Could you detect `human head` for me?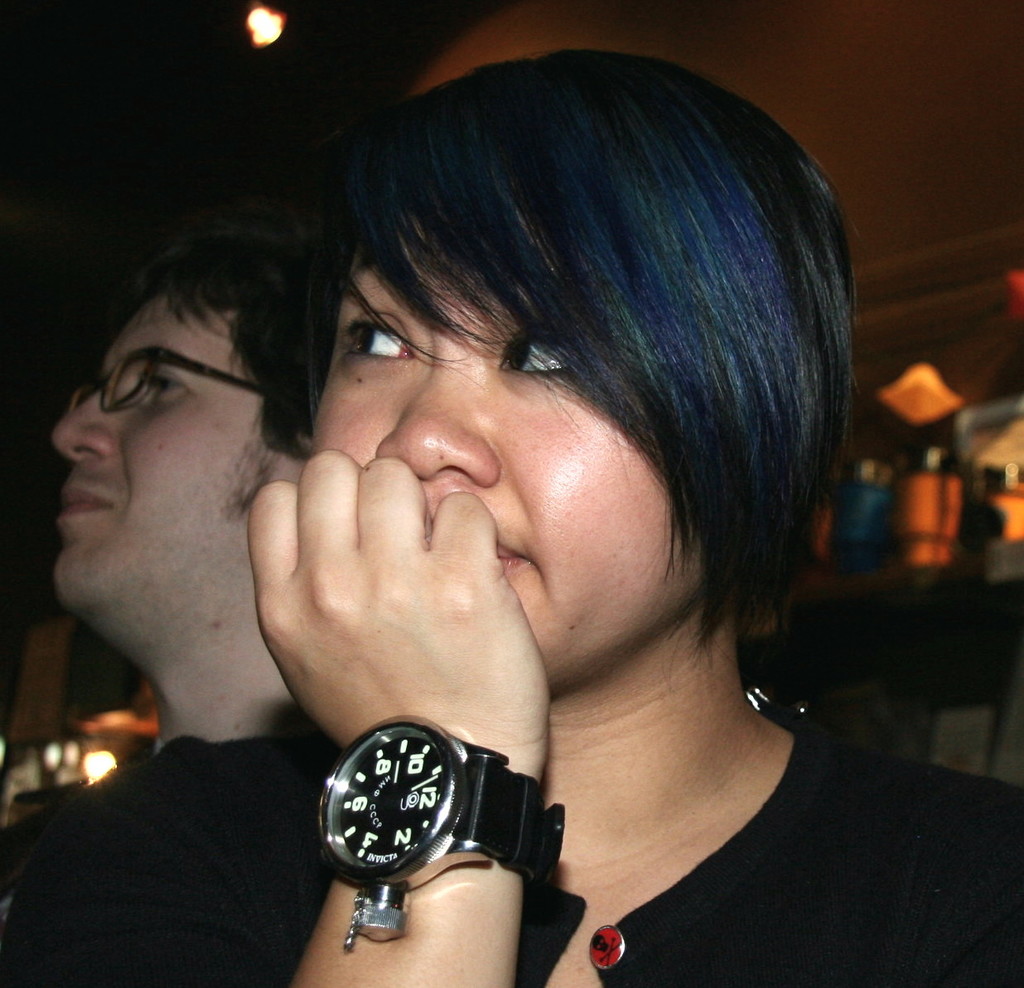
Detection result: x1=48 y1=221 x2=321 y2=750.
